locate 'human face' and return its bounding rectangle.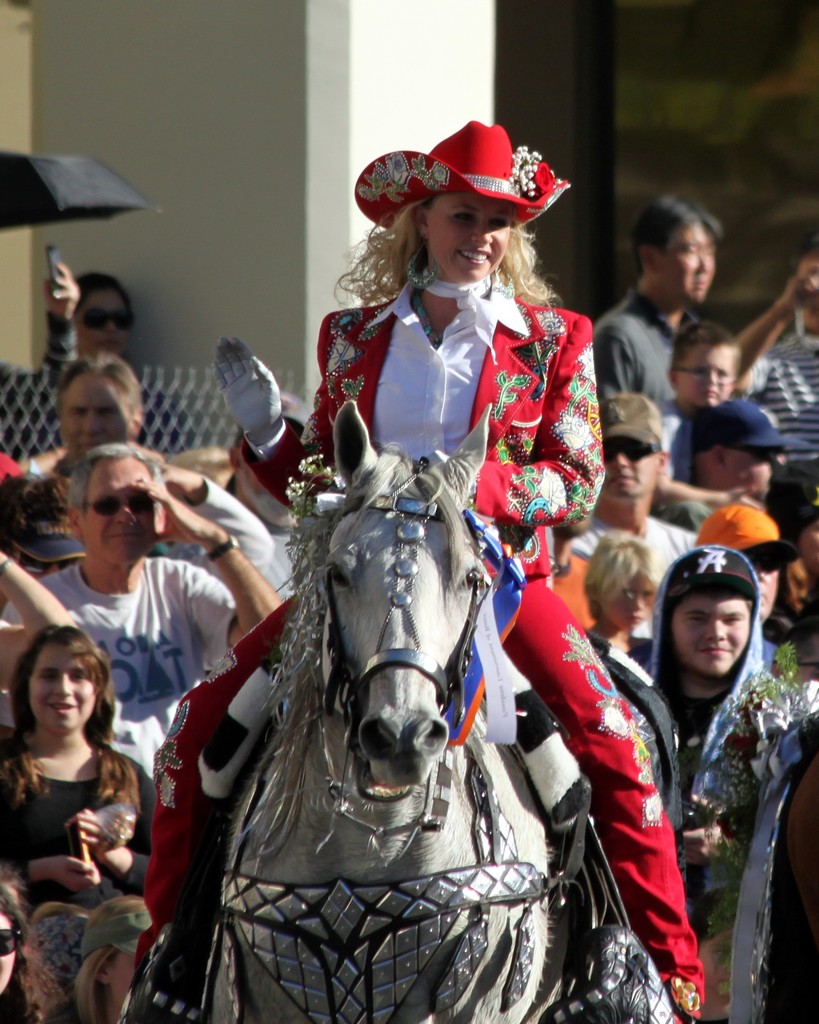
86, 457, 154, 566.
